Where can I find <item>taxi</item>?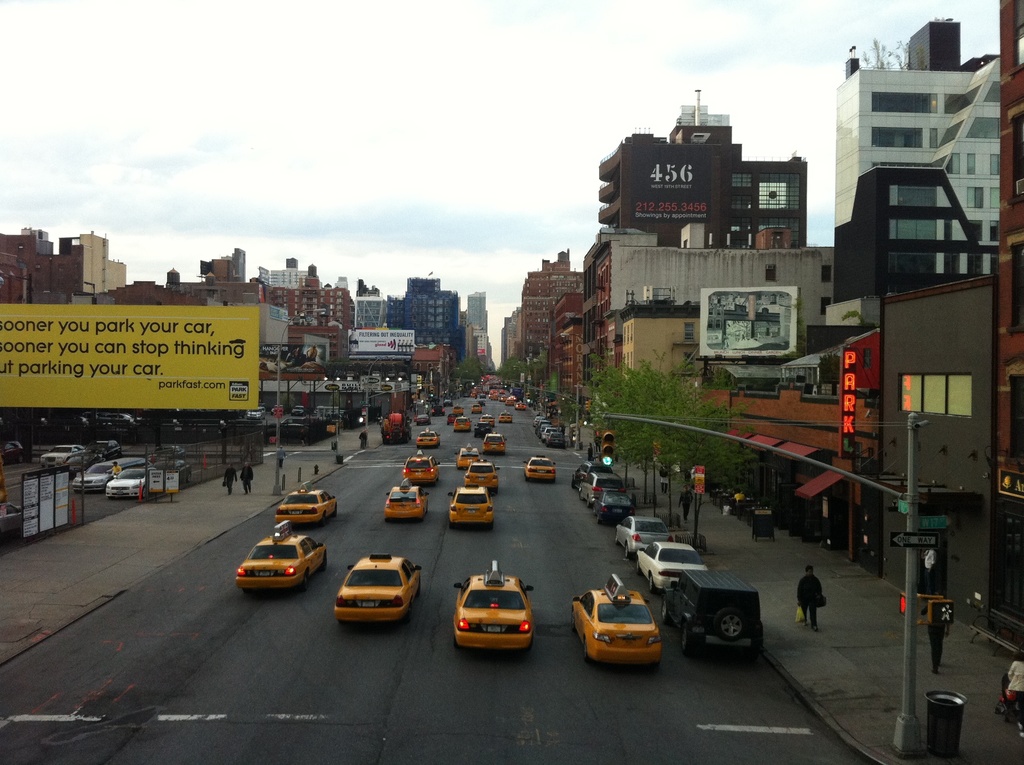
You can find it at [497,408,512,426].
